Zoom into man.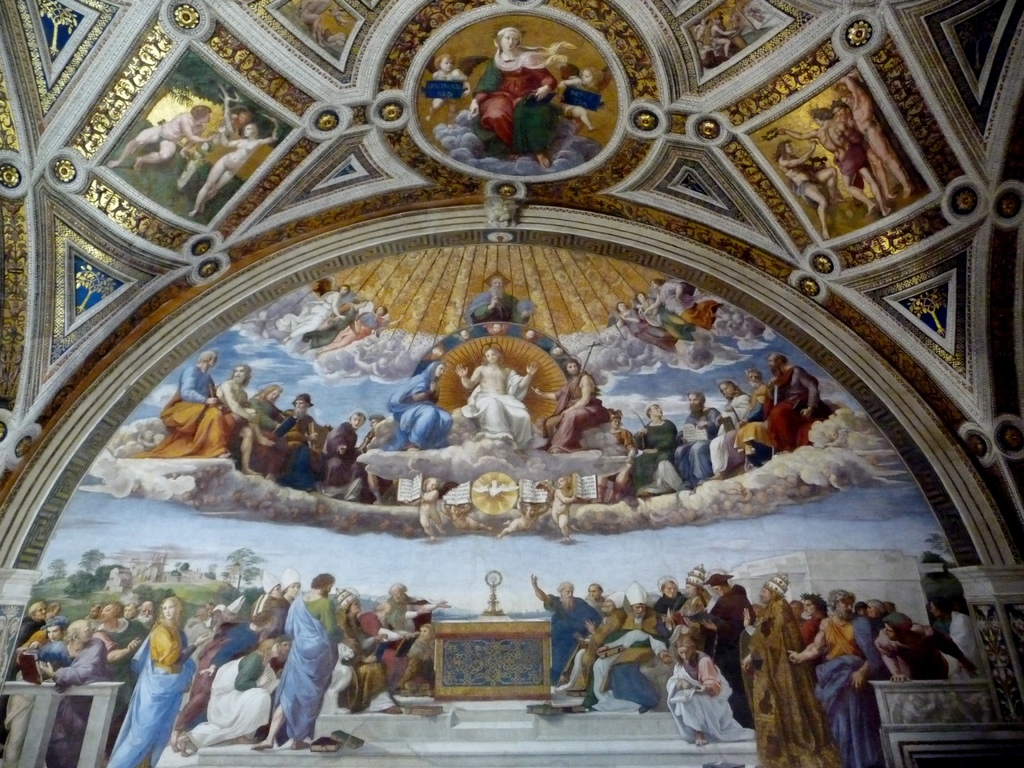
Zoom target: (x1=215, y1=366, x2=276, y2=472).
